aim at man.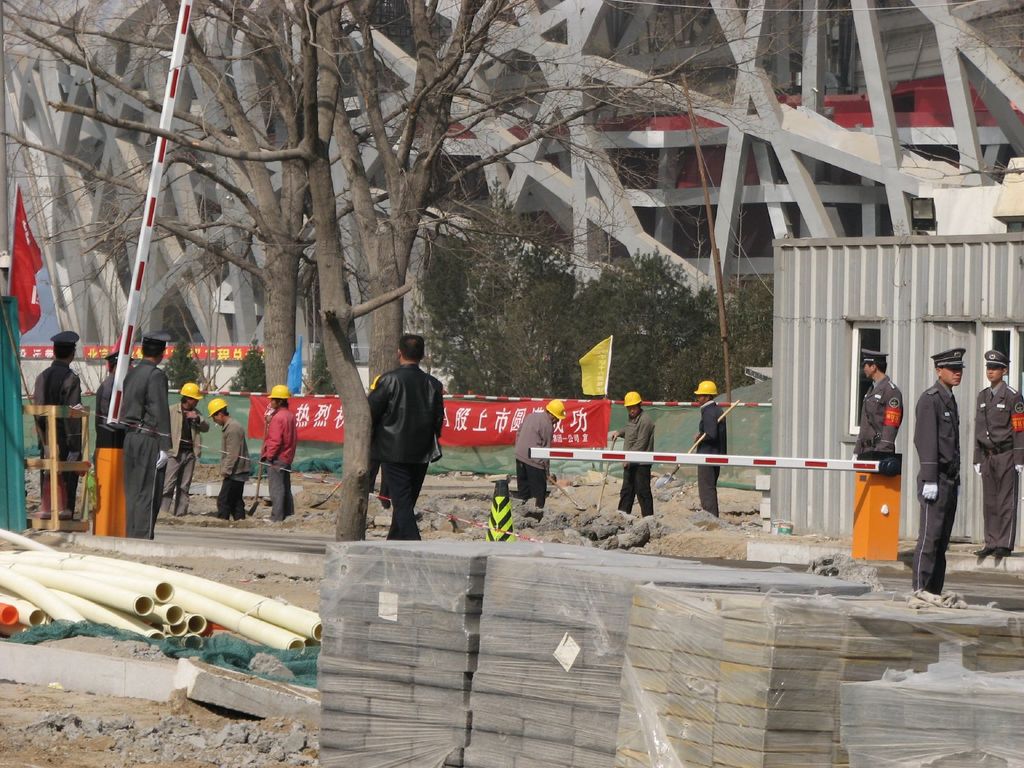
Aimed at 969:348:1023:561.
